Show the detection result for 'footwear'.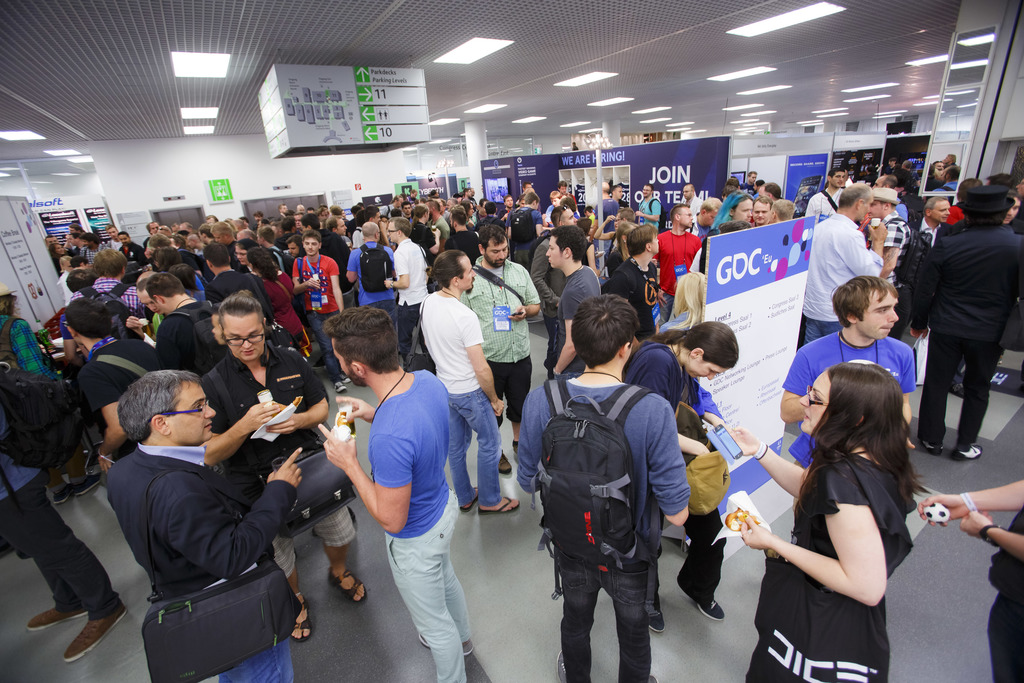
[290,603,314,644].
